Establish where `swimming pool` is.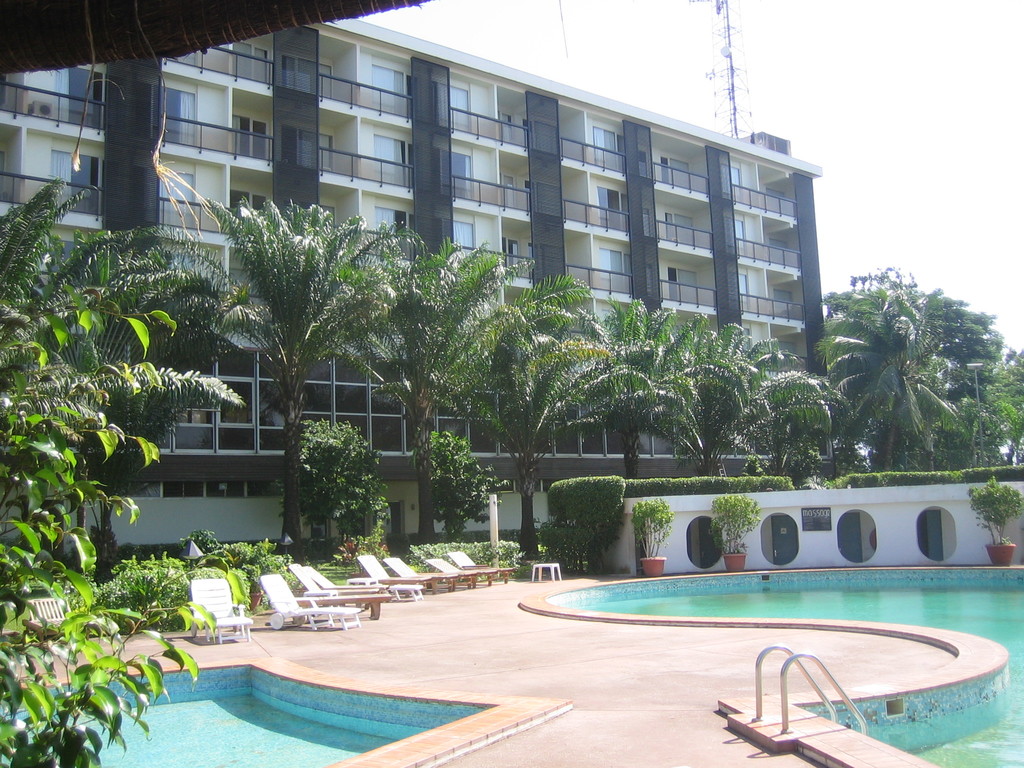
Established at [x1=0, y1=657, x2=579, y2=767].
